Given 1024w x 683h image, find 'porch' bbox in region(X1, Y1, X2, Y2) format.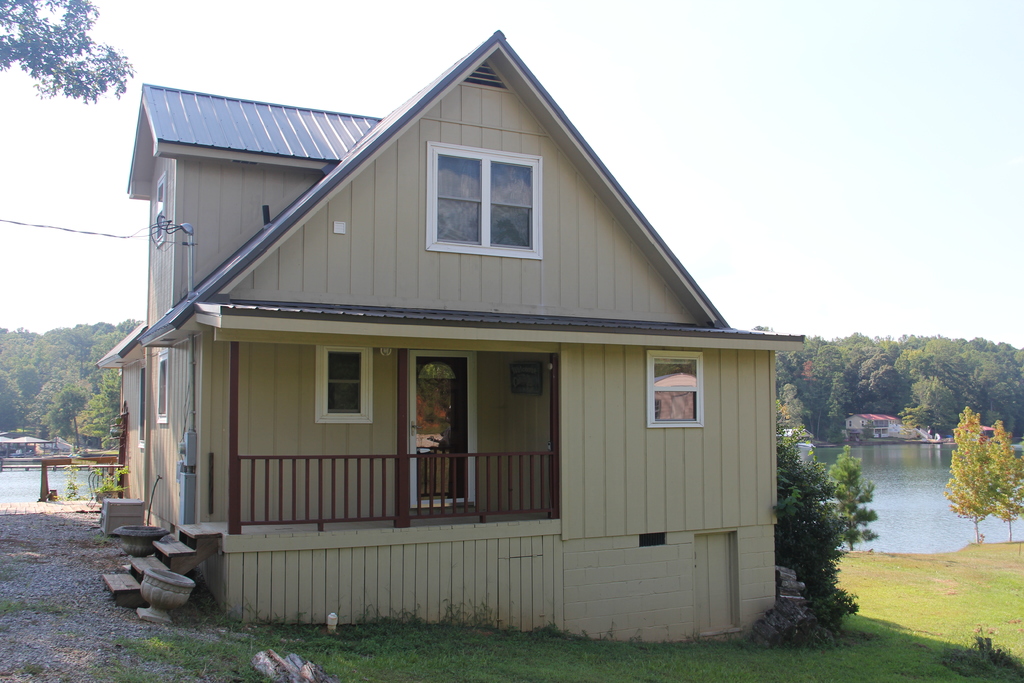
region(103, 511, 559, 628).
